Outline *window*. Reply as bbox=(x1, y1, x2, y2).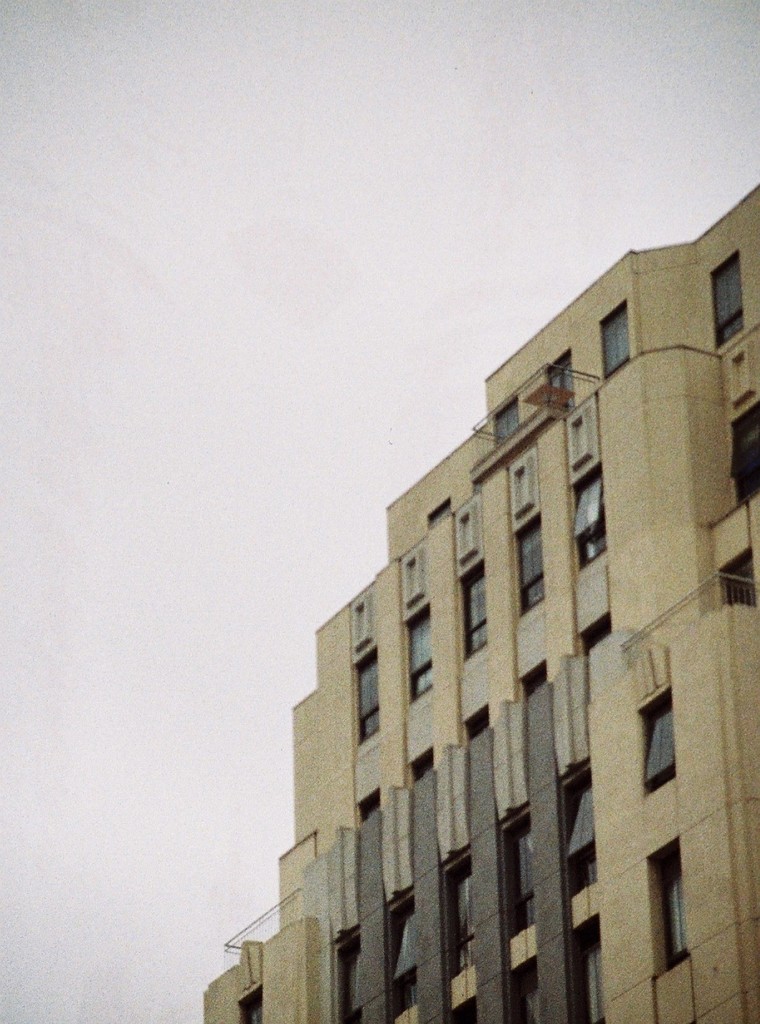
bbox=(548, 351, 570, 410).
